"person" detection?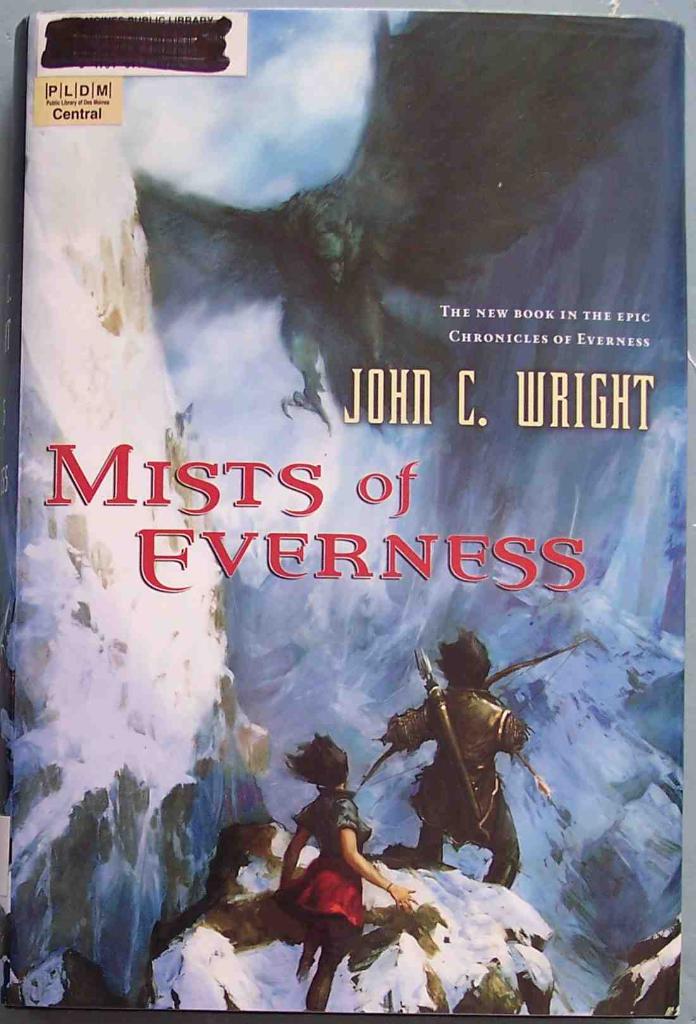
[x1=377, y1=623, x2=547, y2=882]
